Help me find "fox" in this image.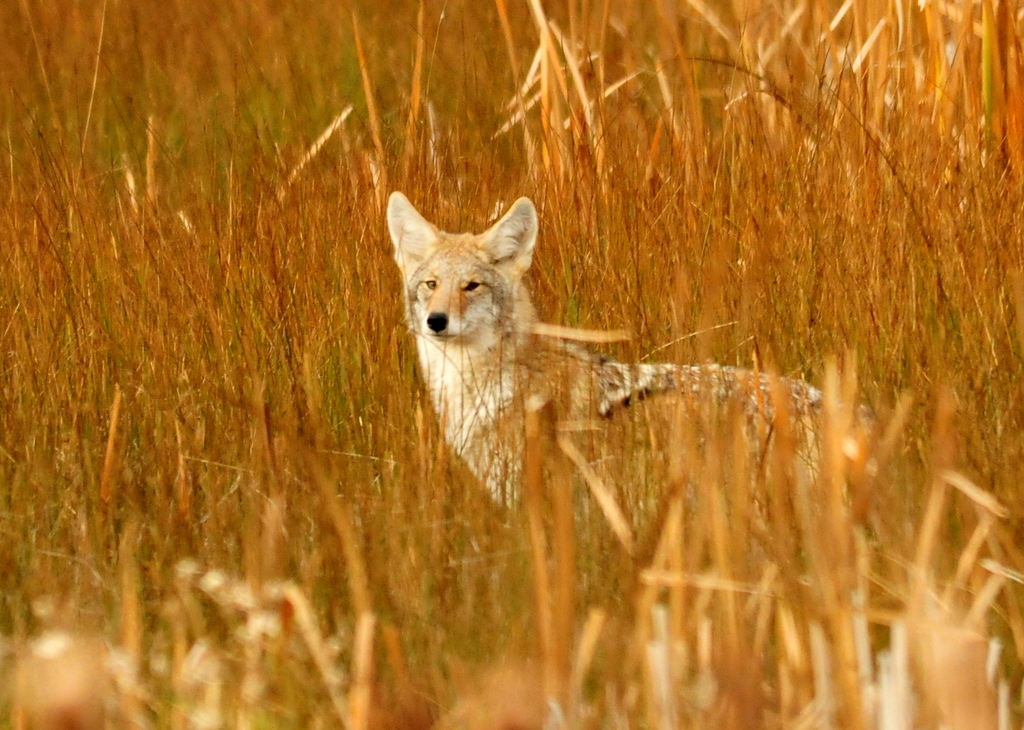
Found it: [x1=387, y1=190, x2=825, y2=554].
